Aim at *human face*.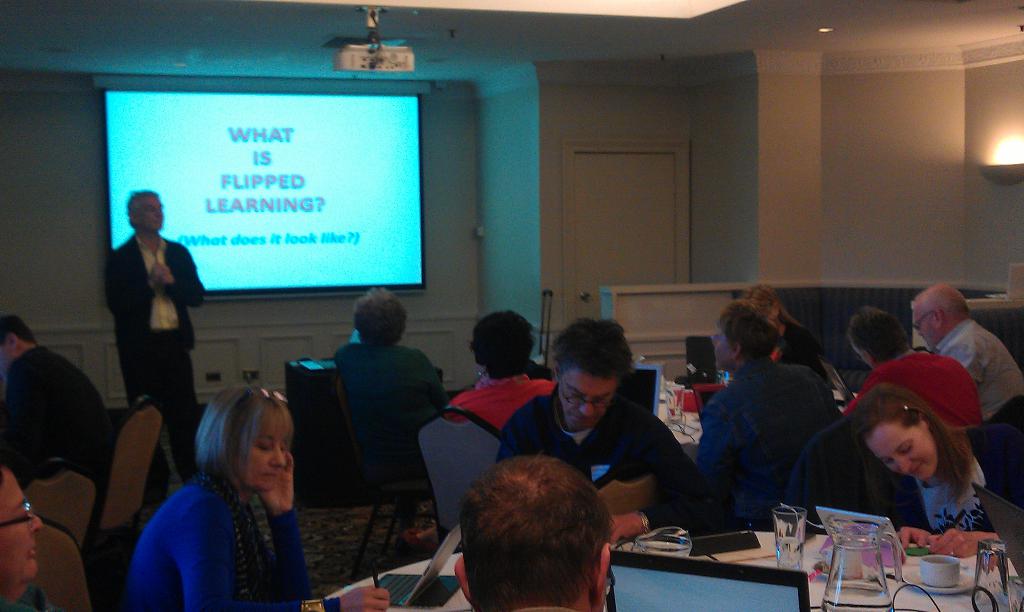
Aimed at left=913, top=310, right=931, bottom=353.
